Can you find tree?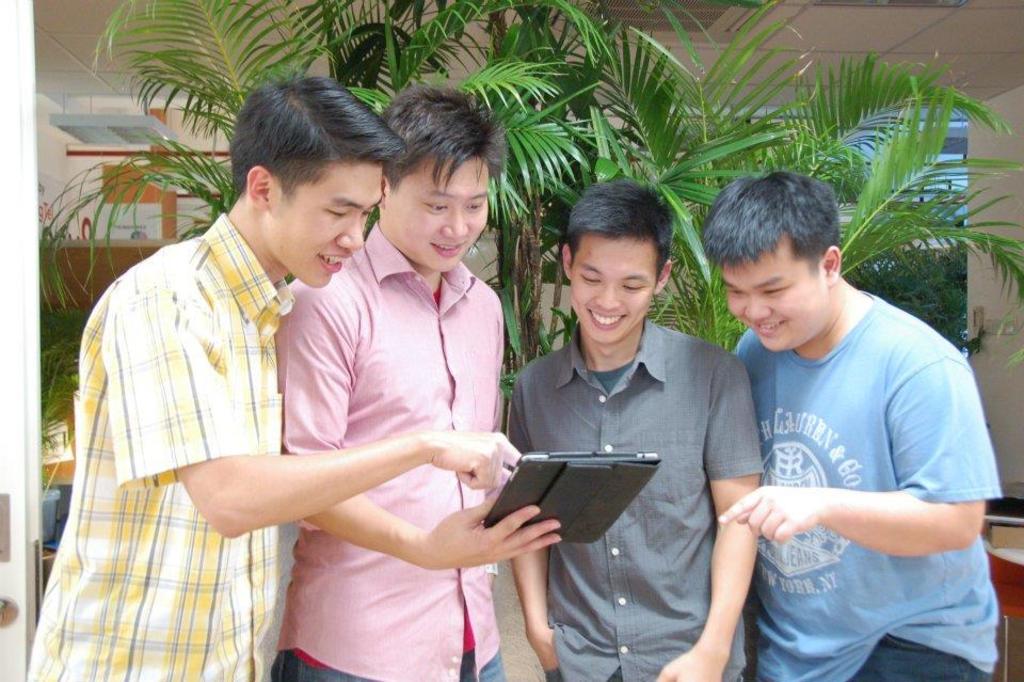
Yes, bounding box: l=26, t=0, r=1023, b=405.
